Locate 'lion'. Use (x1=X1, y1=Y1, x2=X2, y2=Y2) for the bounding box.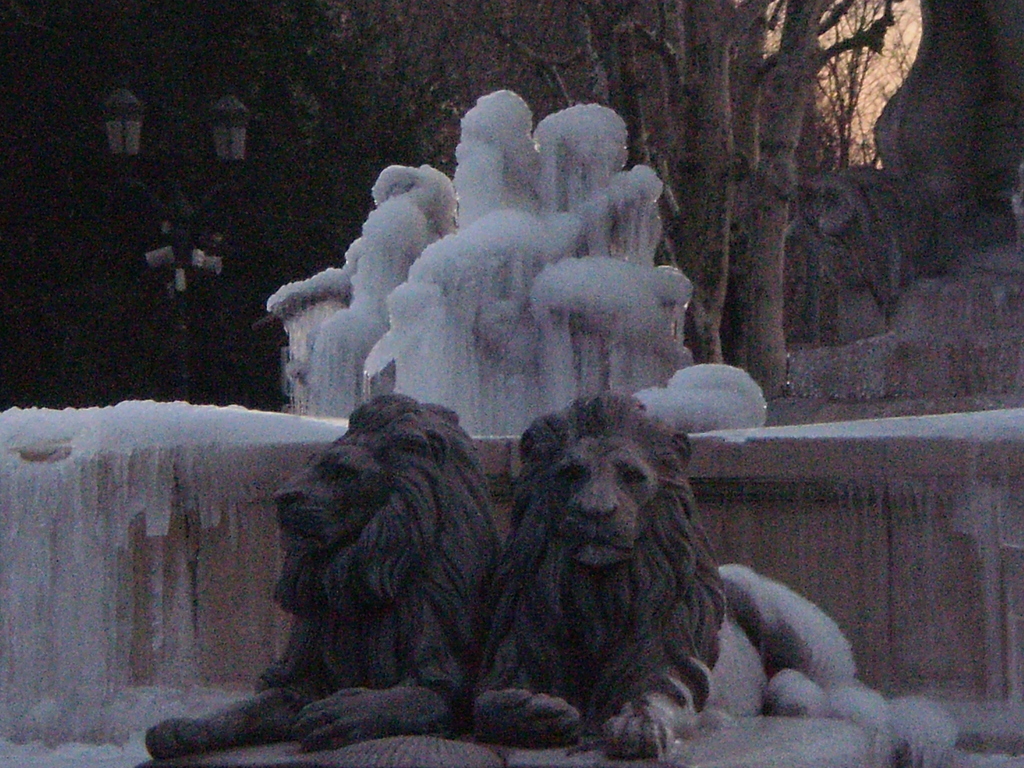
(x1=474, y1=392, x2=730, y2=762).
